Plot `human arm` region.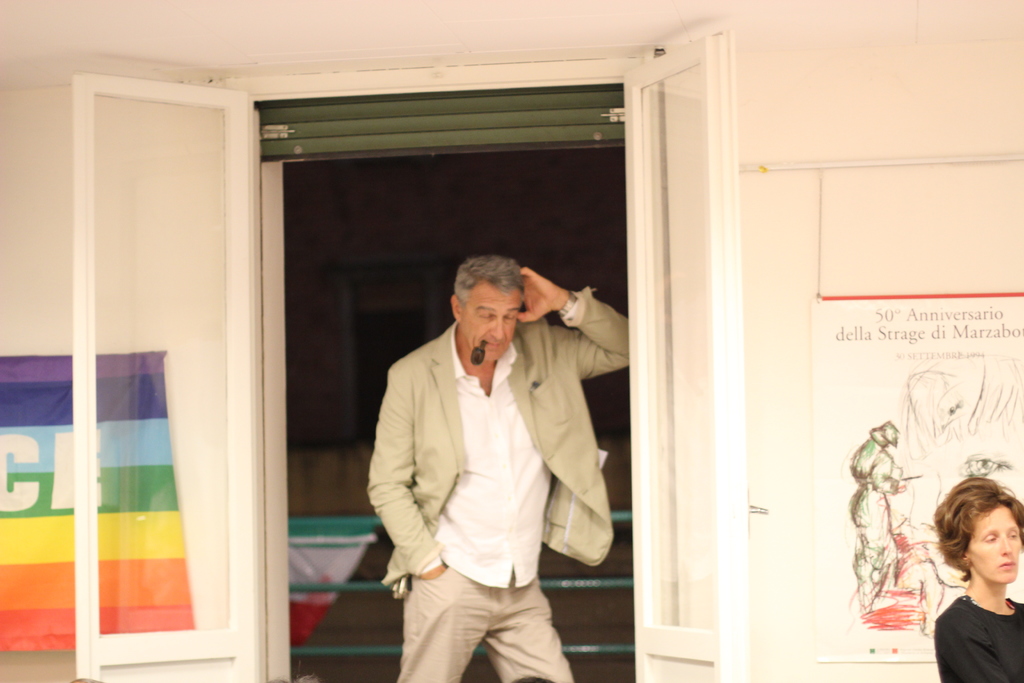
Plotted at <bbox>516, 266, 630, 375</bbox>.
